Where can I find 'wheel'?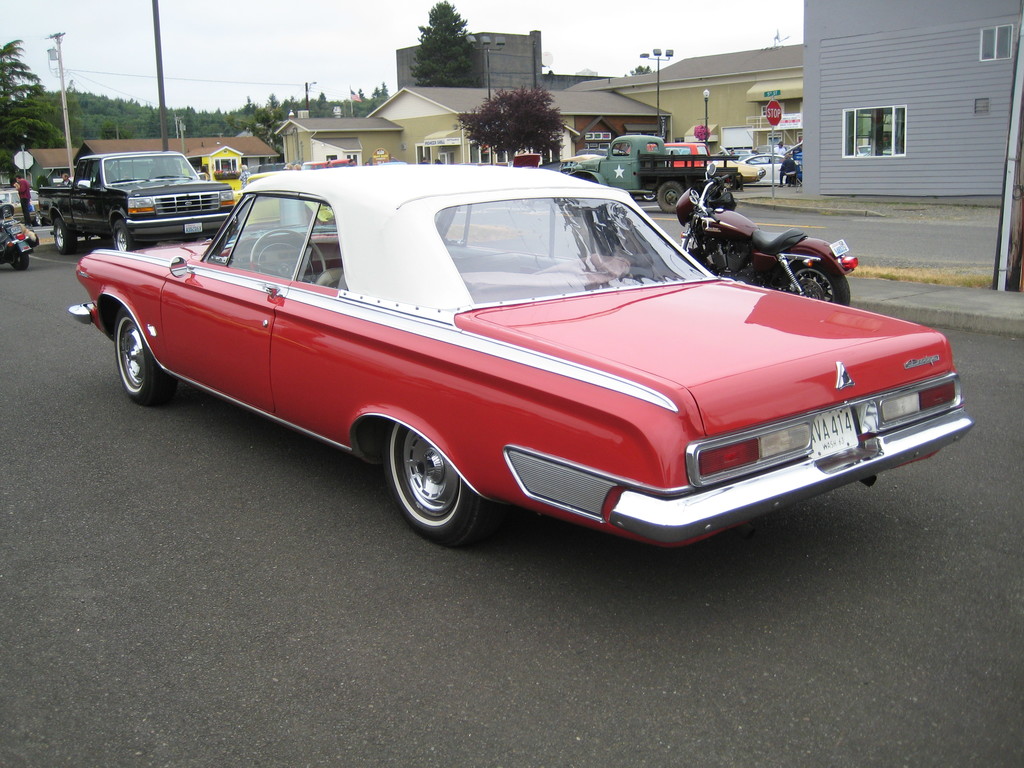
You can find it at 7,248,34,273.
